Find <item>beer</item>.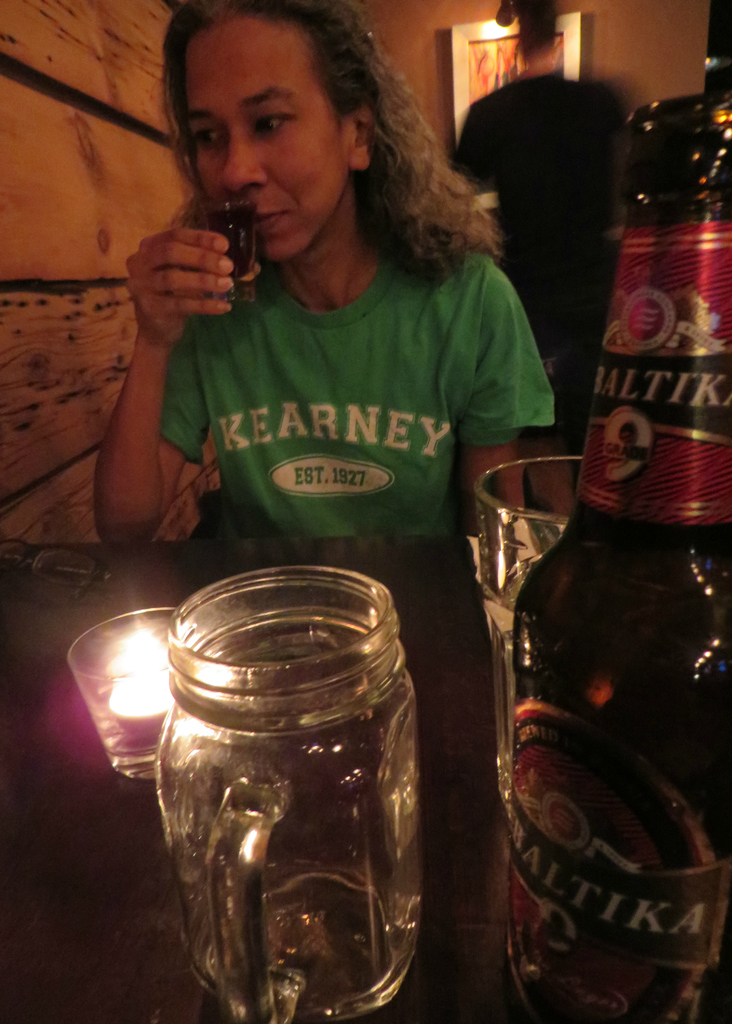
detection(496, 99, 731, 1023).
